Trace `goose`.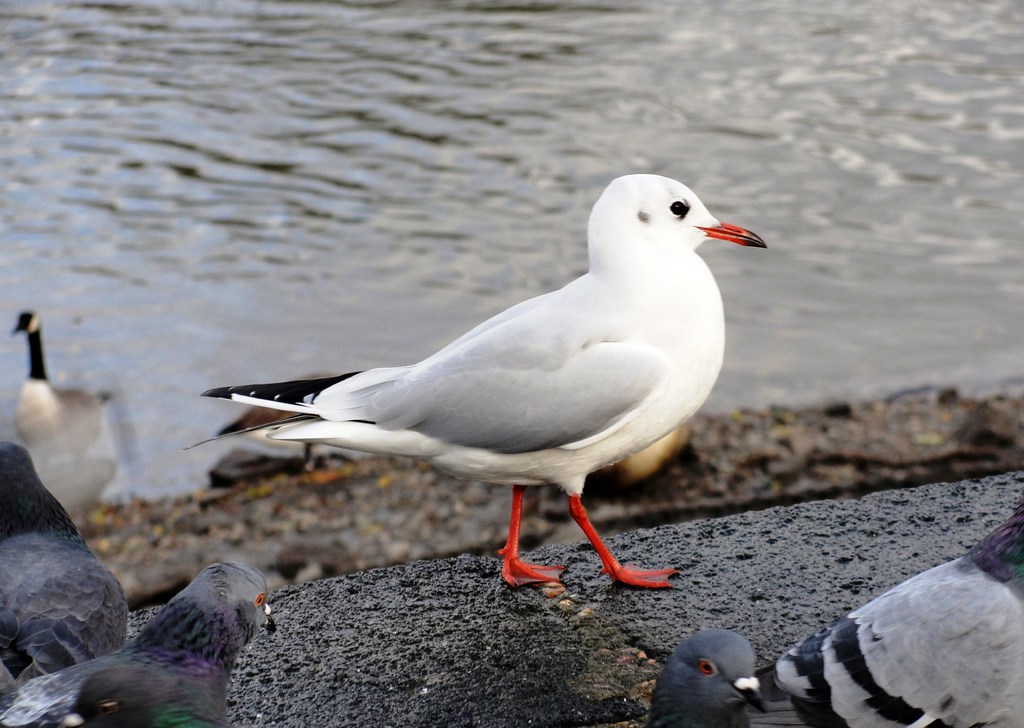
Traced to bbox=(0, 562, 278, 727).
